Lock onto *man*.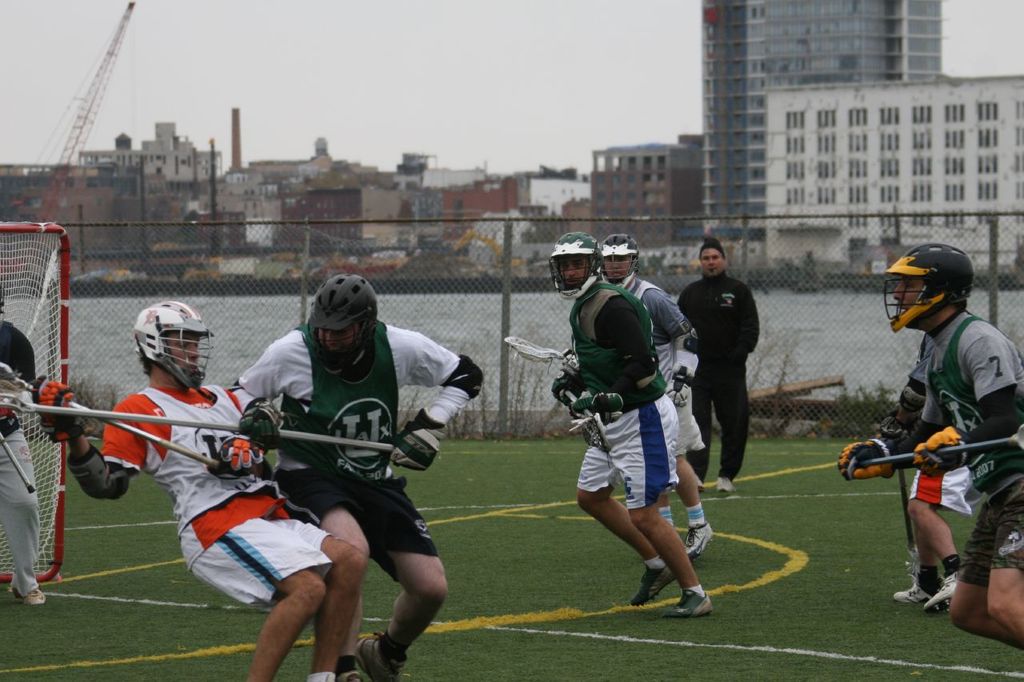
Locked: <region>209, 268, 499, 681</region>.
